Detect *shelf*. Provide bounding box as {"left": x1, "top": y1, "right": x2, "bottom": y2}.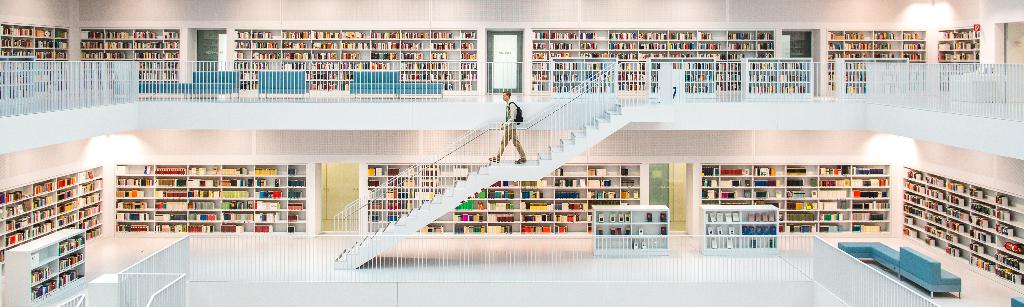
{"left": 633, "top": 225, "right": 669, "bottom": 239}.
